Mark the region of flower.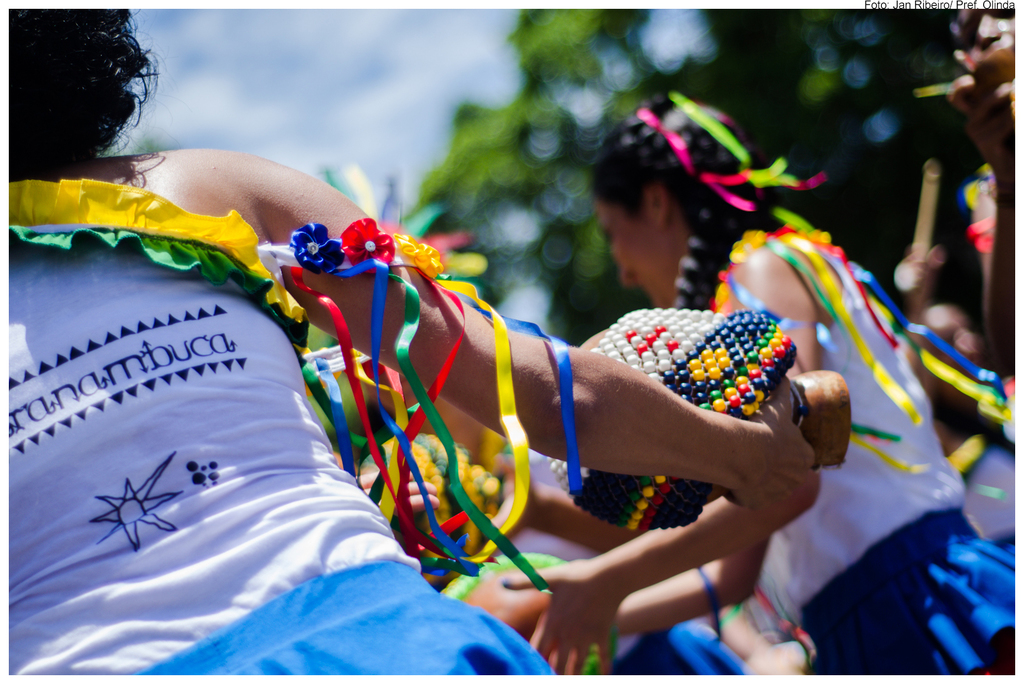
Region: region(323, 213, 405, 271).
